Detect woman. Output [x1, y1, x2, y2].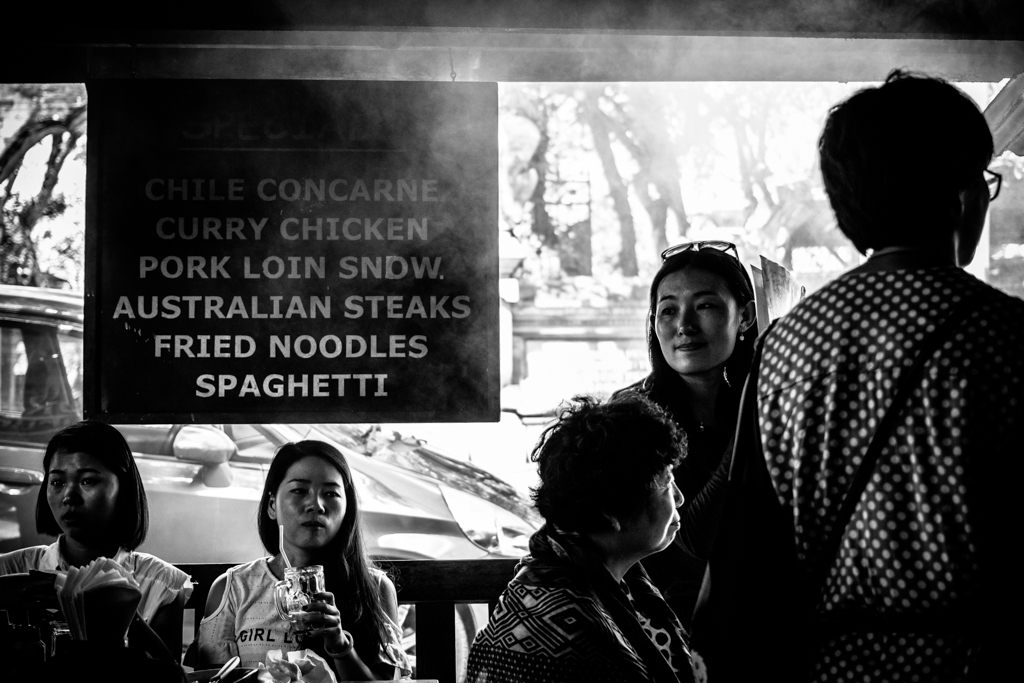
[0, 416, 195, 682].
